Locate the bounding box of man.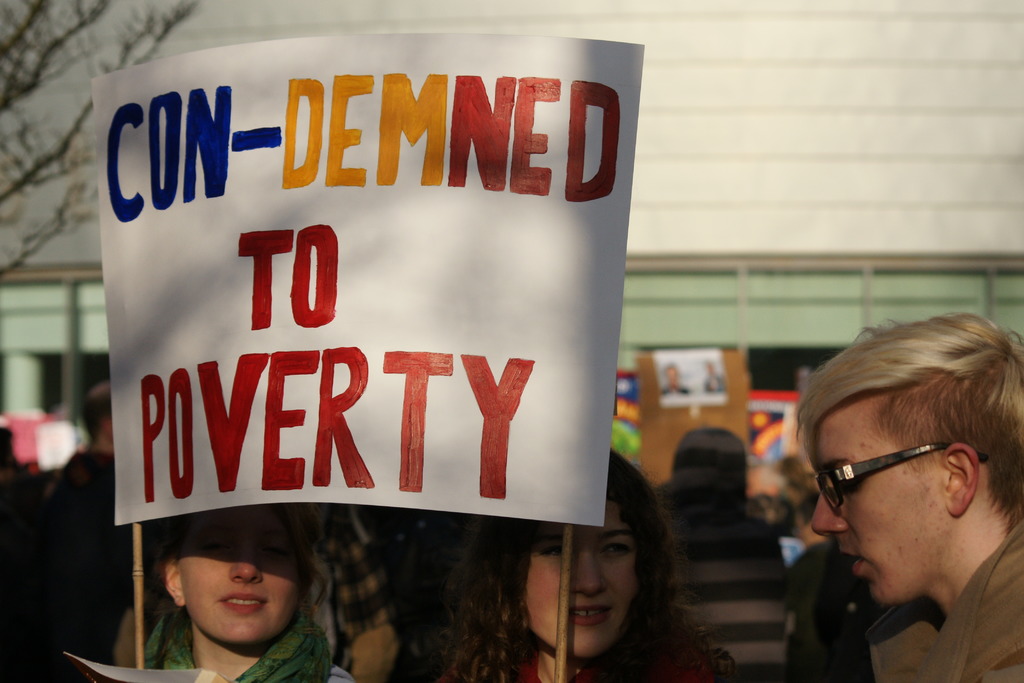
Bounding box: bbox=(661, 365, 694, 393).
